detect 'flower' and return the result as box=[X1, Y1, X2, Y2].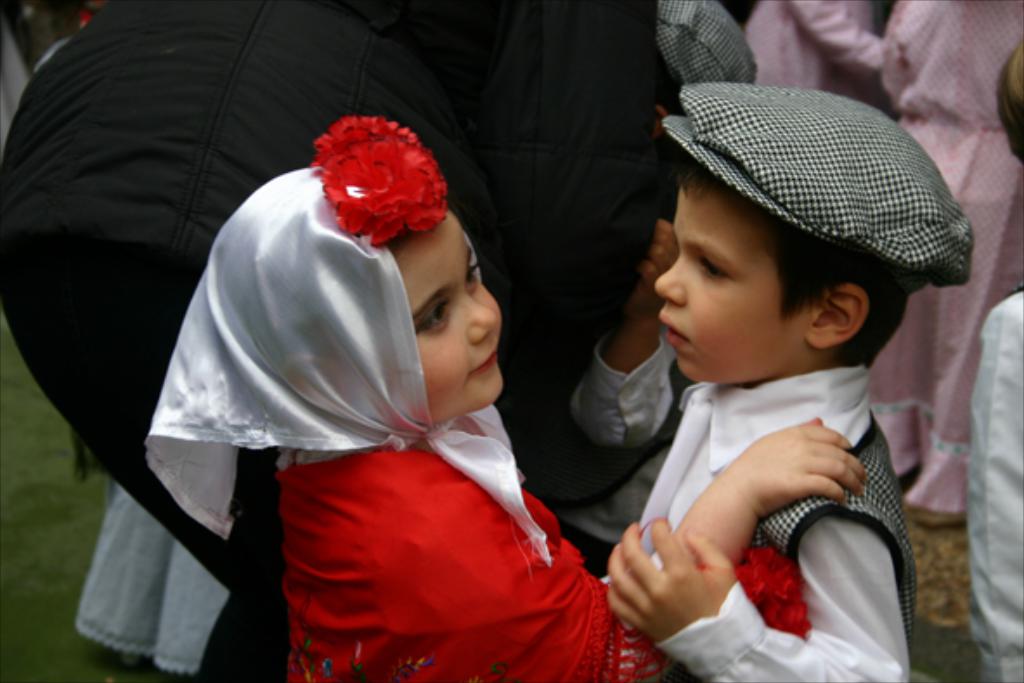
box=[307, 114, 449, 248].
